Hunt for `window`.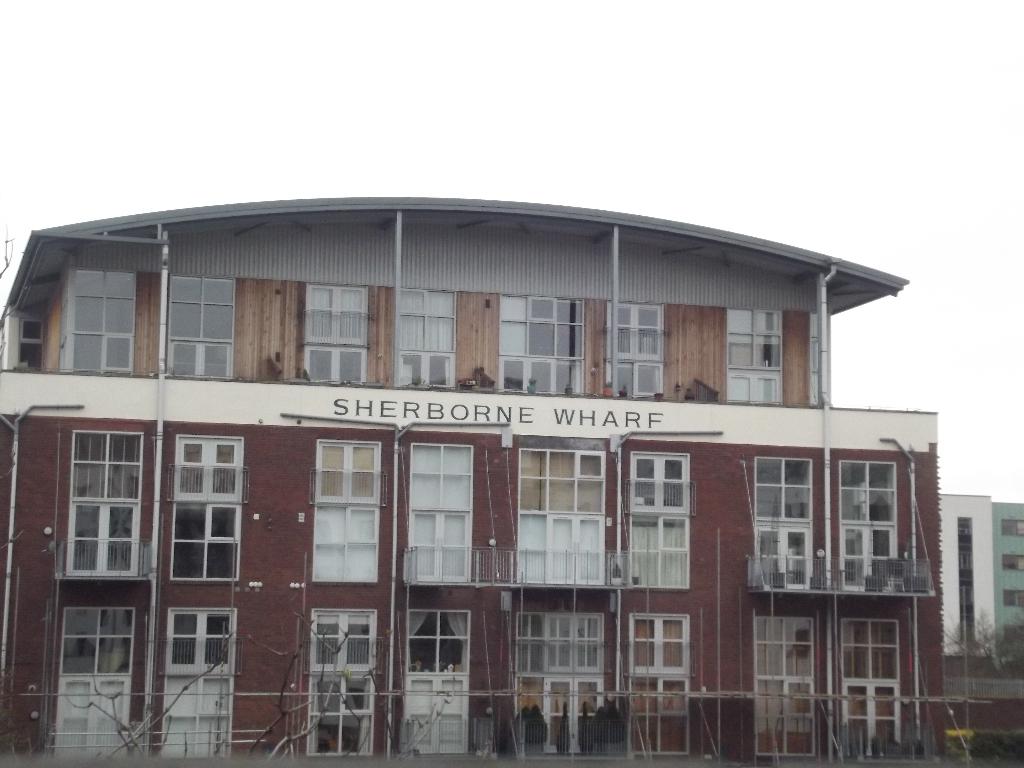
Hunted down at x1=68, y1=268, x2=144, y2=380.
